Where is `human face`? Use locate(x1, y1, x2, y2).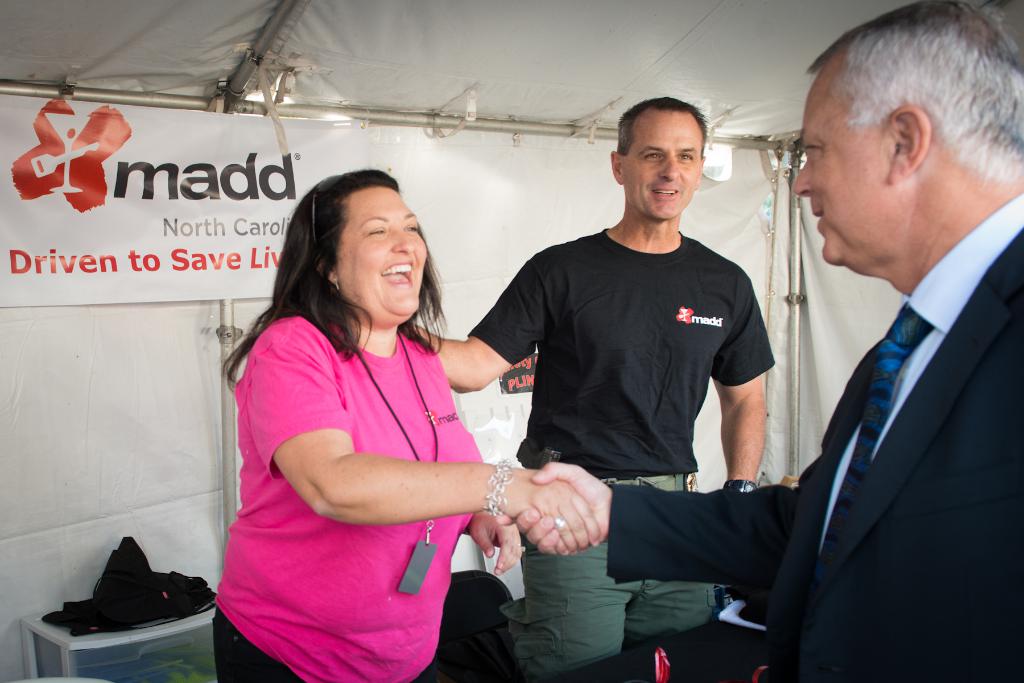
locate(339, 214, 426, 320).
